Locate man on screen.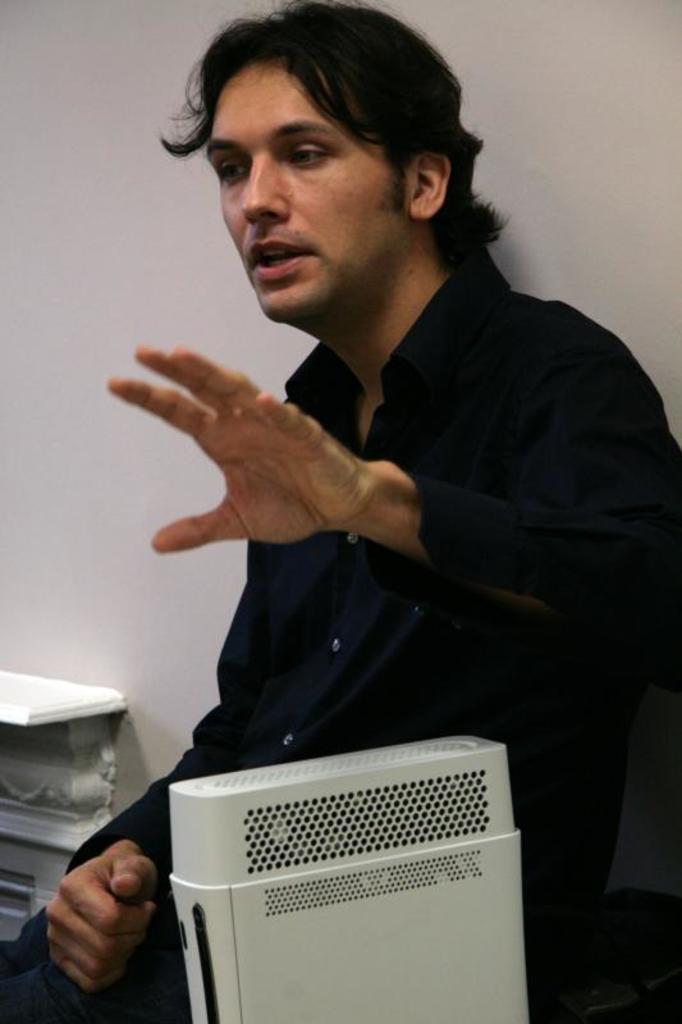
On screen at 87, 31, 659, 869.
